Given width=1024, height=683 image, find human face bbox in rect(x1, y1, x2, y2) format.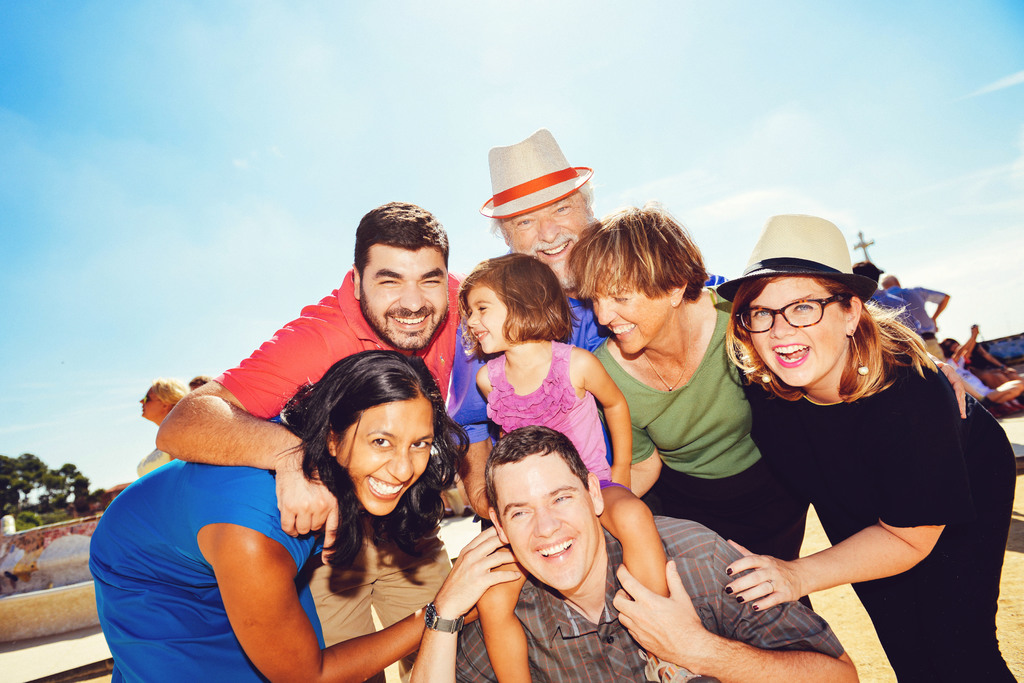
rect(361, 243, 451, 352).
